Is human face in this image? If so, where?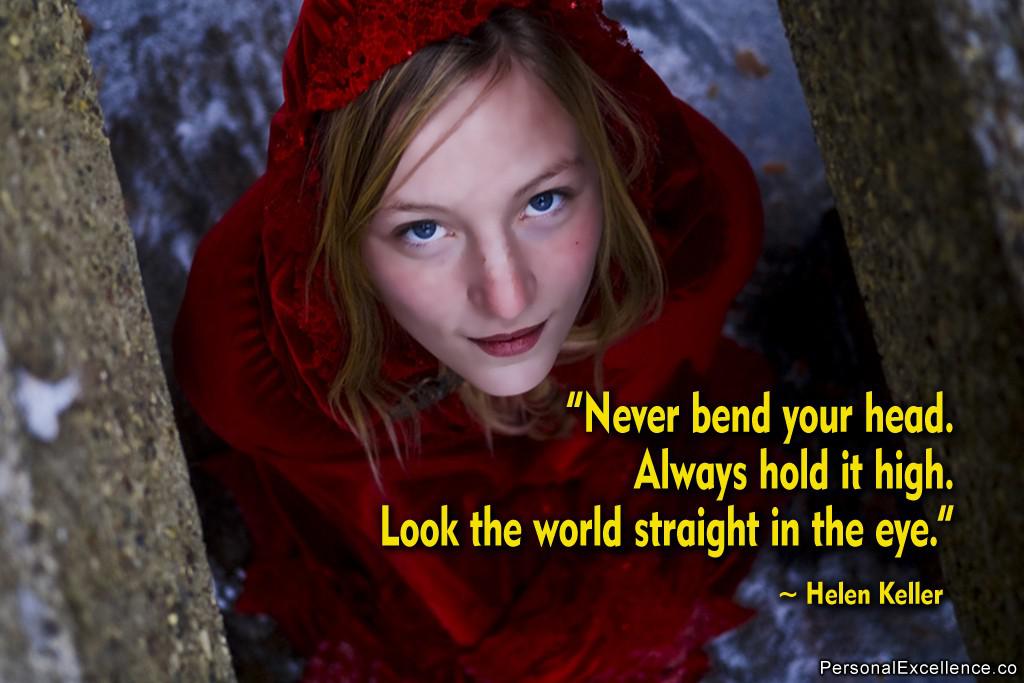
Yes, at (350, 52, 605, 401).
